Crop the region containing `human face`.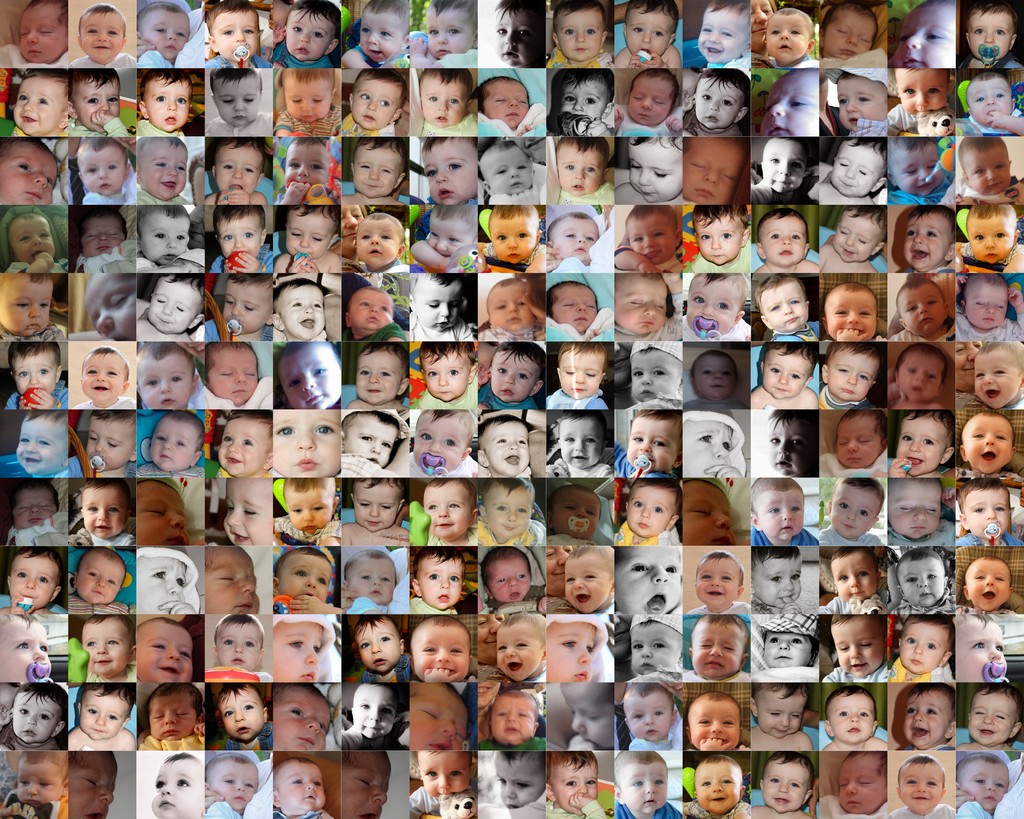
Crop region: [left=476, top=616, right=504, bottom=658].
